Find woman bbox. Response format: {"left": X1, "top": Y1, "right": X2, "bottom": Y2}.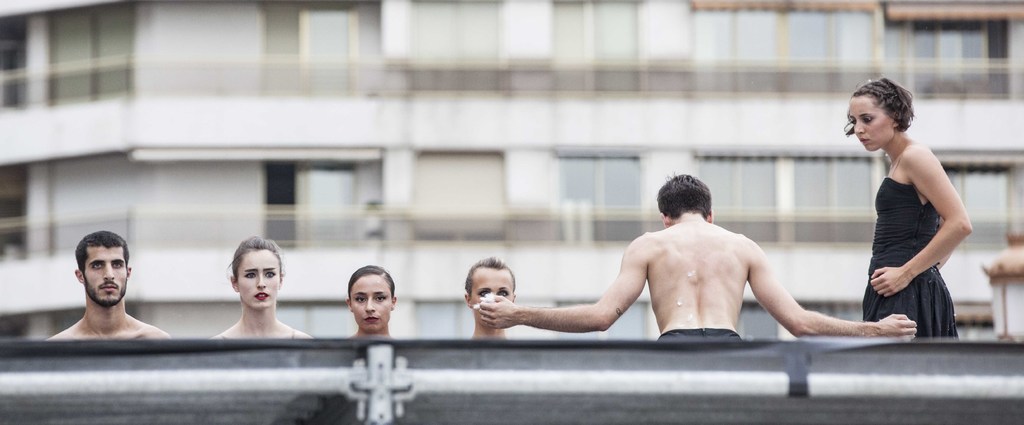
{"left": 198, "top": 228, "right": 323, "bottom": 343}.
